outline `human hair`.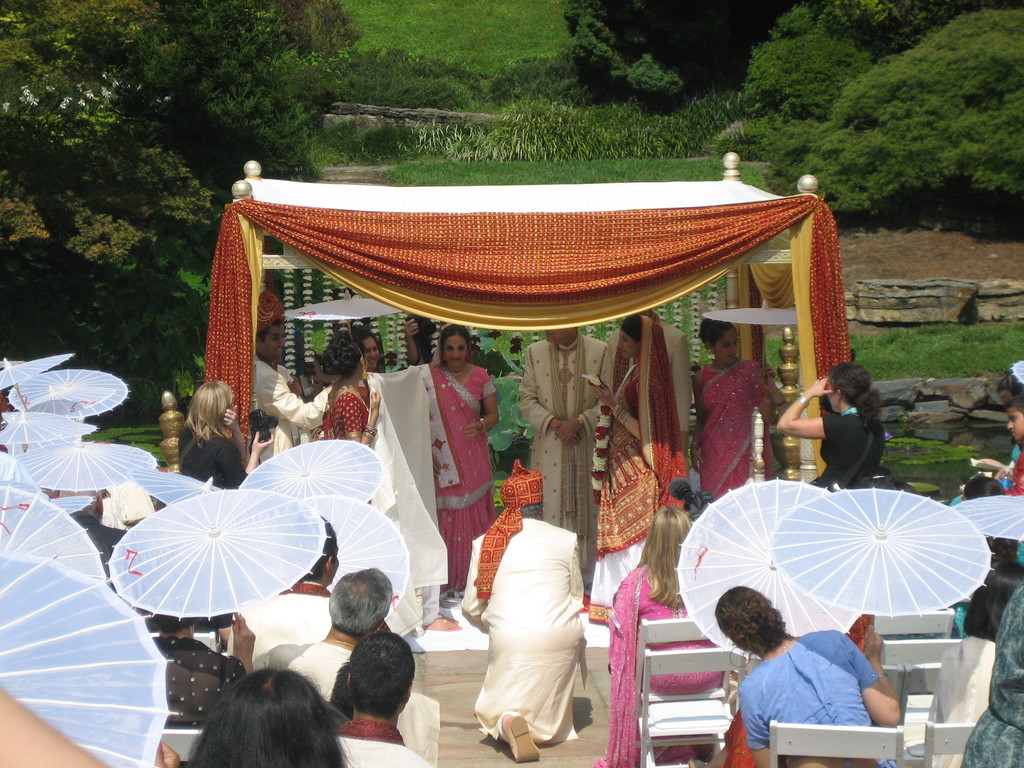
Outline: 620 314 645 341.
